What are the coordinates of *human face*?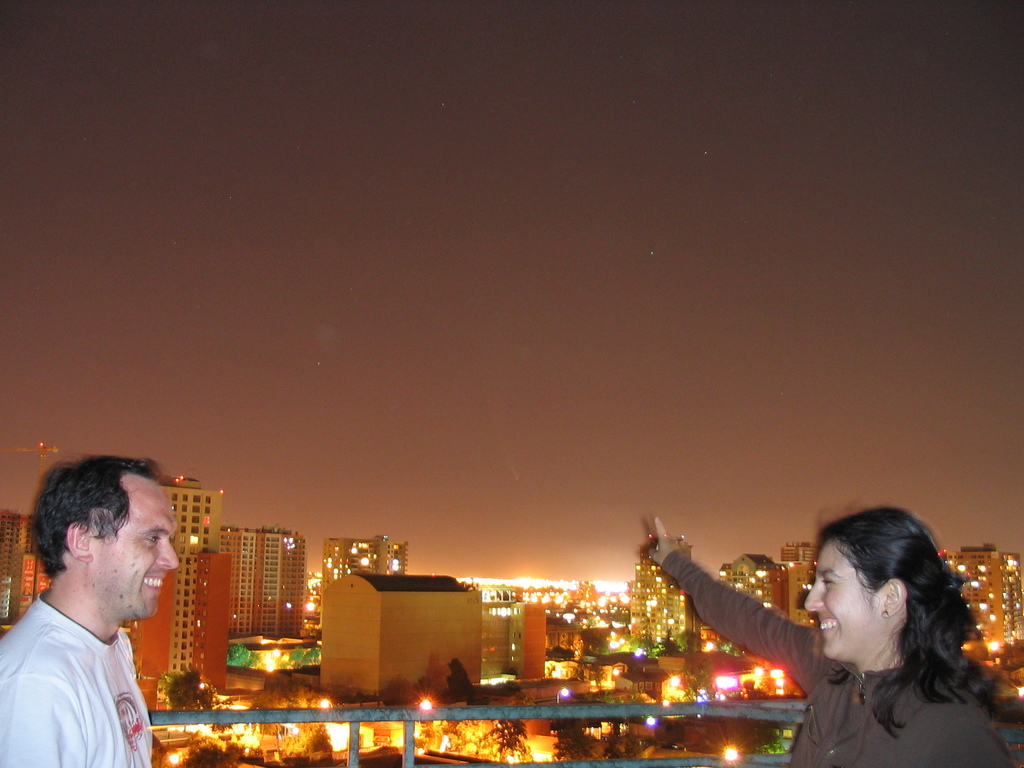
x1=803, y1=540, x2=886, y2=660.
